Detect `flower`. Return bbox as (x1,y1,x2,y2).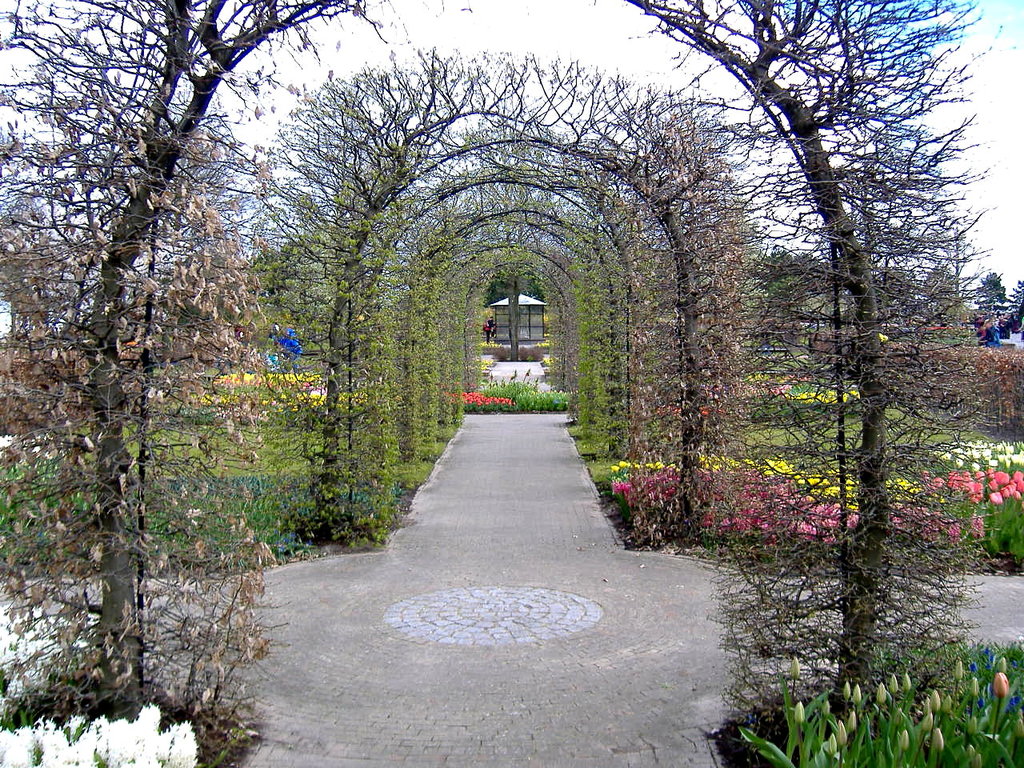
(788,654,806,682).
